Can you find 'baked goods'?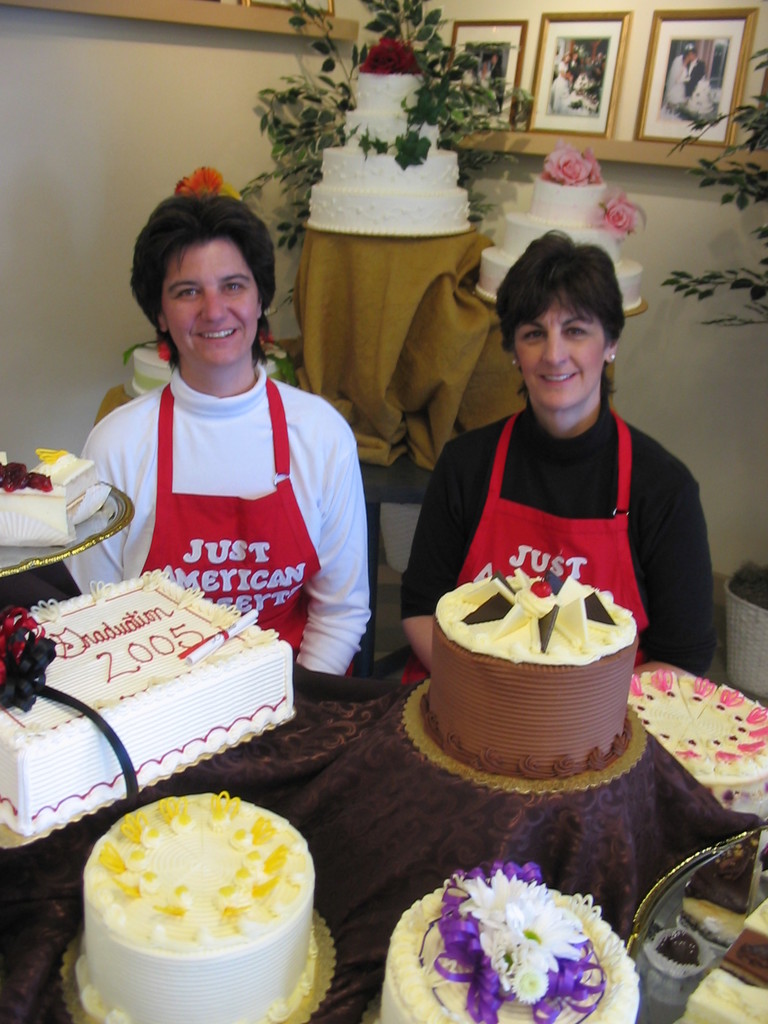
Yes, bounding box: <region>716, 920, 767, 995</region>.
